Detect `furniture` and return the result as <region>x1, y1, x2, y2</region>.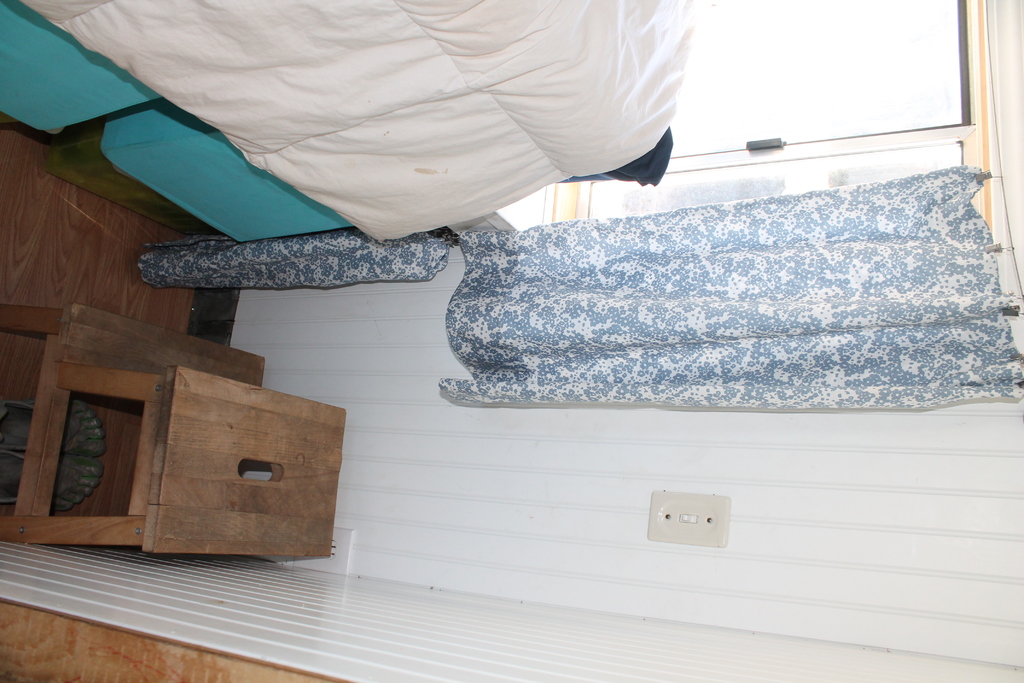
<region>0, 299, 266, 543</region>.
